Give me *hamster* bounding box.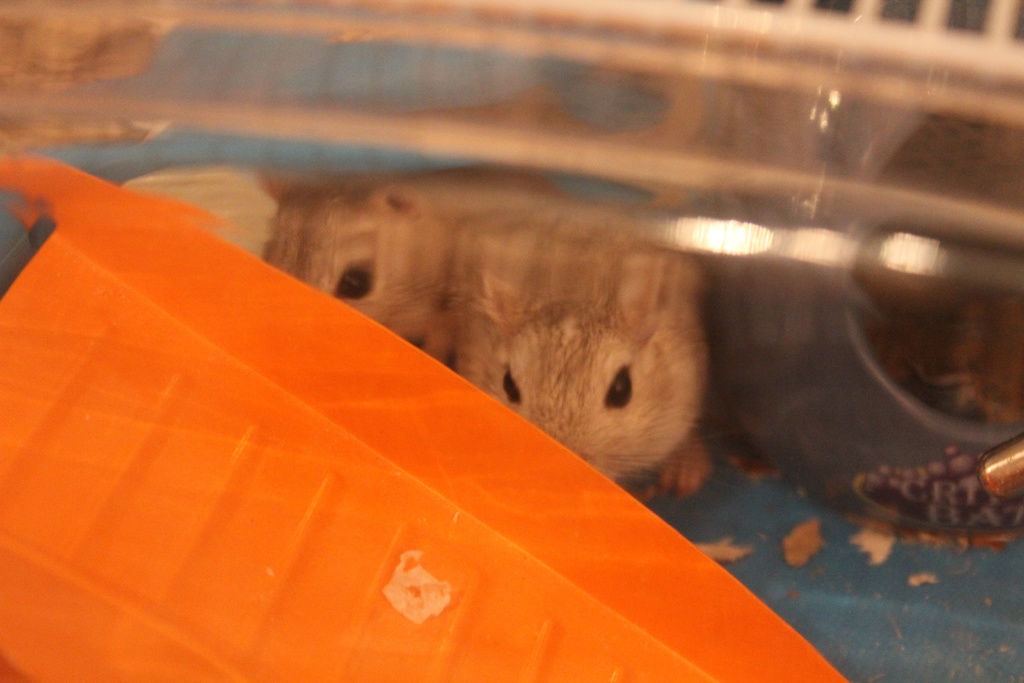
bbox=(446, 220, 726, 509).
